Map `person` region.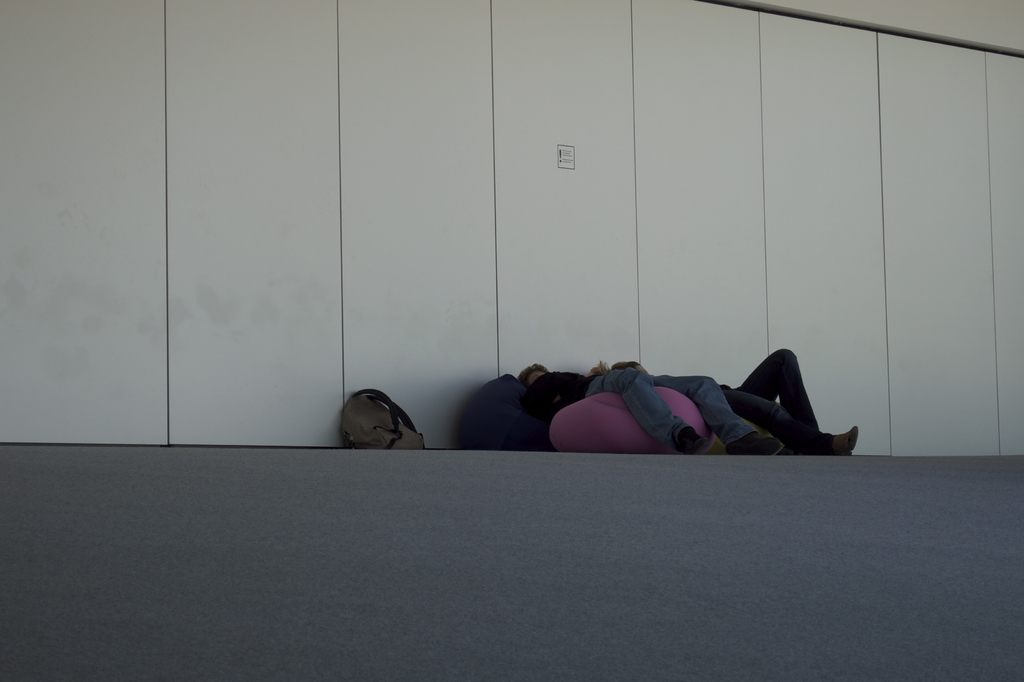
Mapped to BBox(719, 349, 858, 455).
